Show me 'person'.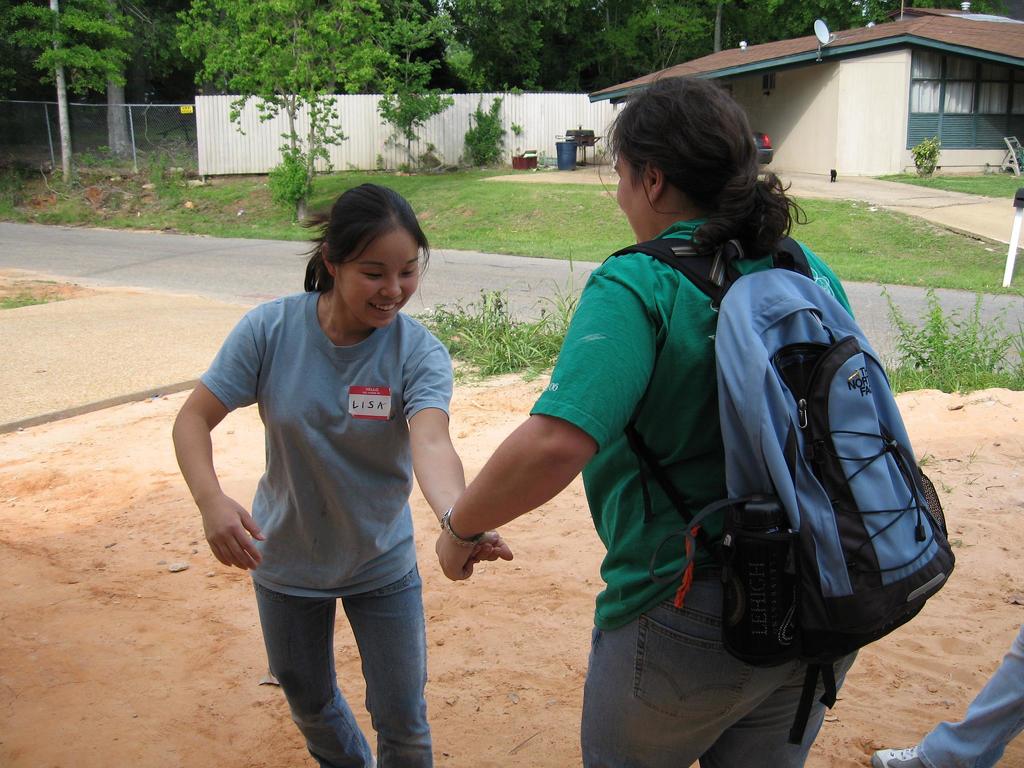
'person' is here: {"left": 429, "top": 63, "right": 953, "bottom": 767}.
